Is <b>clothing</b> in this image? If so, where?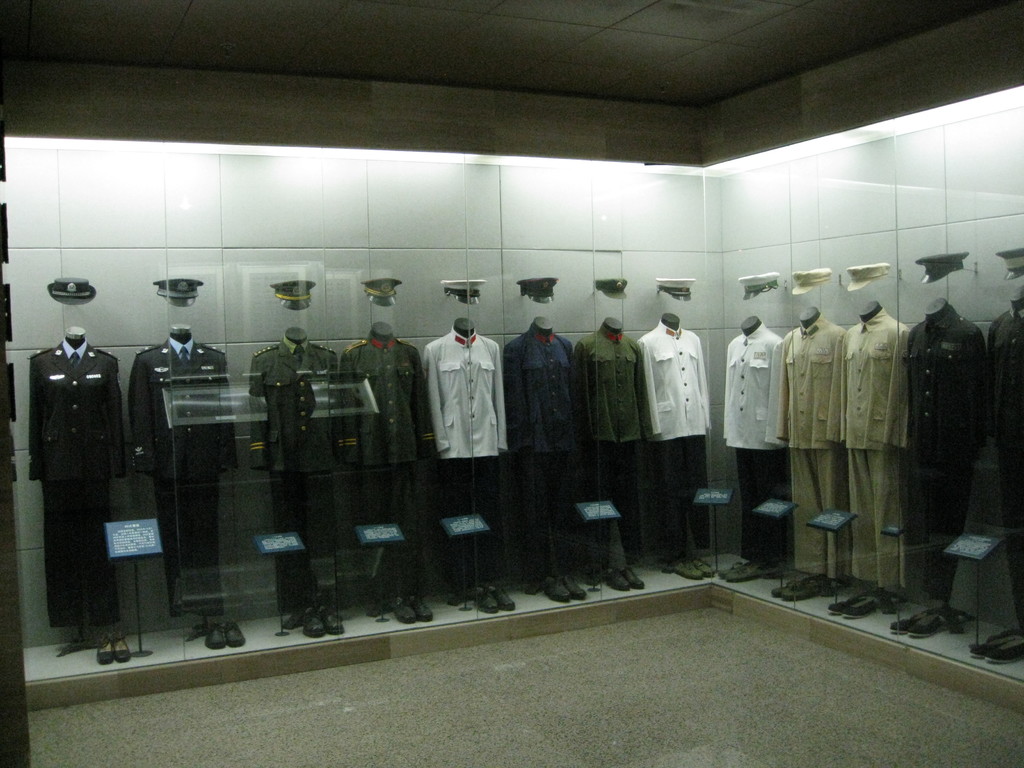
Yes, at (left=984, top=298, right=1023, bottom=612).
